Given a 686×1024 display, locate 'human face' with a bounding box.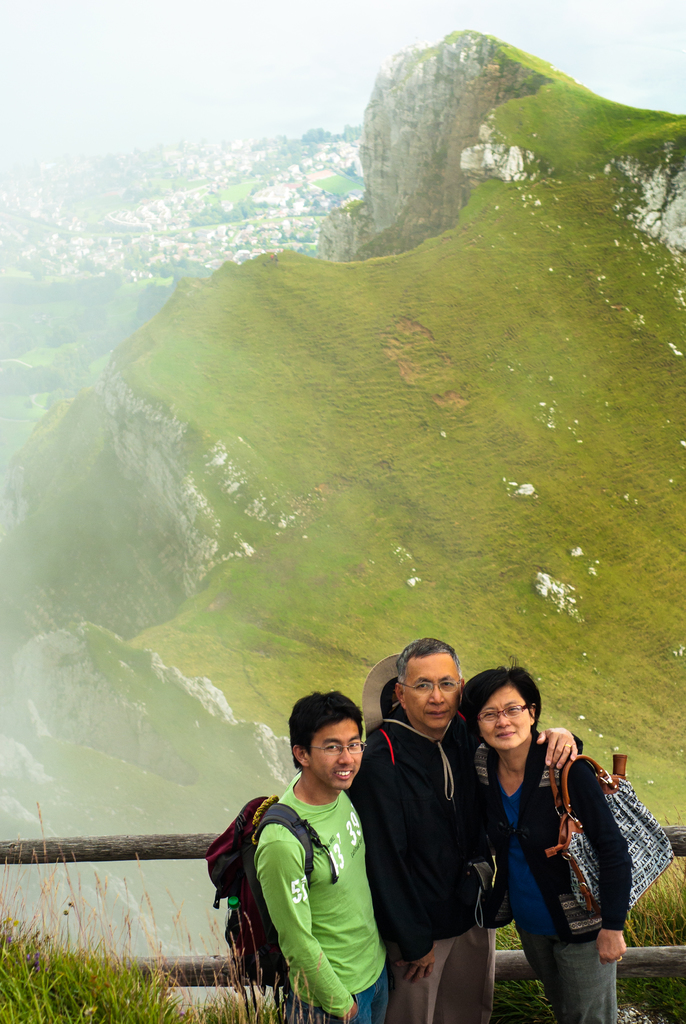
Located: crop(402, 653, 461, 726).
